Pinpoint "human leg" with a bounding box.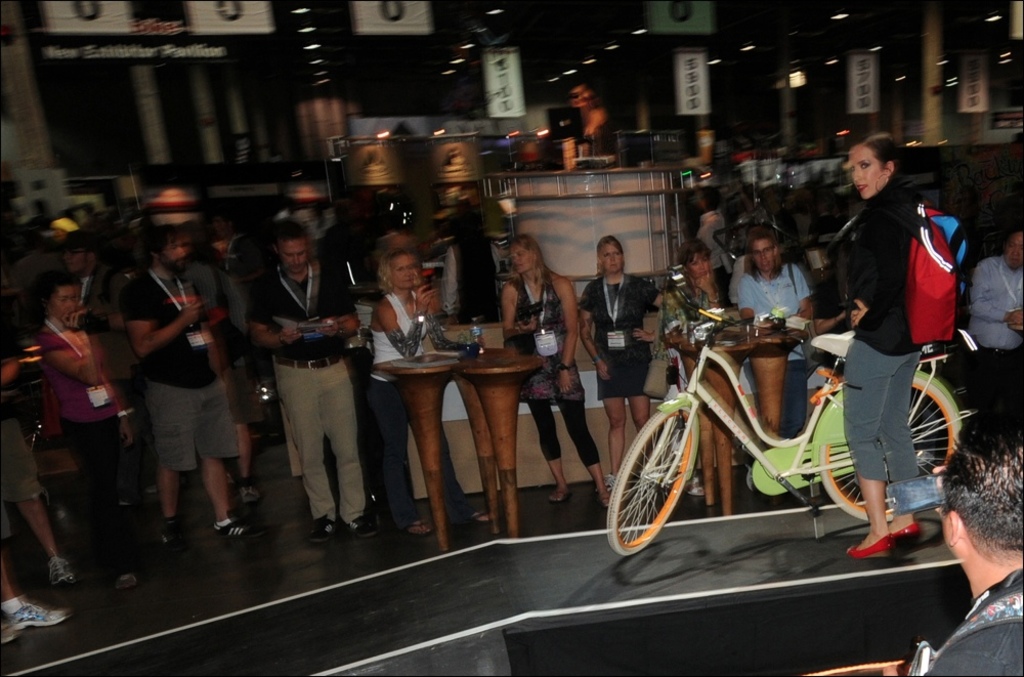
select_region(0, 573, 69, 625).
